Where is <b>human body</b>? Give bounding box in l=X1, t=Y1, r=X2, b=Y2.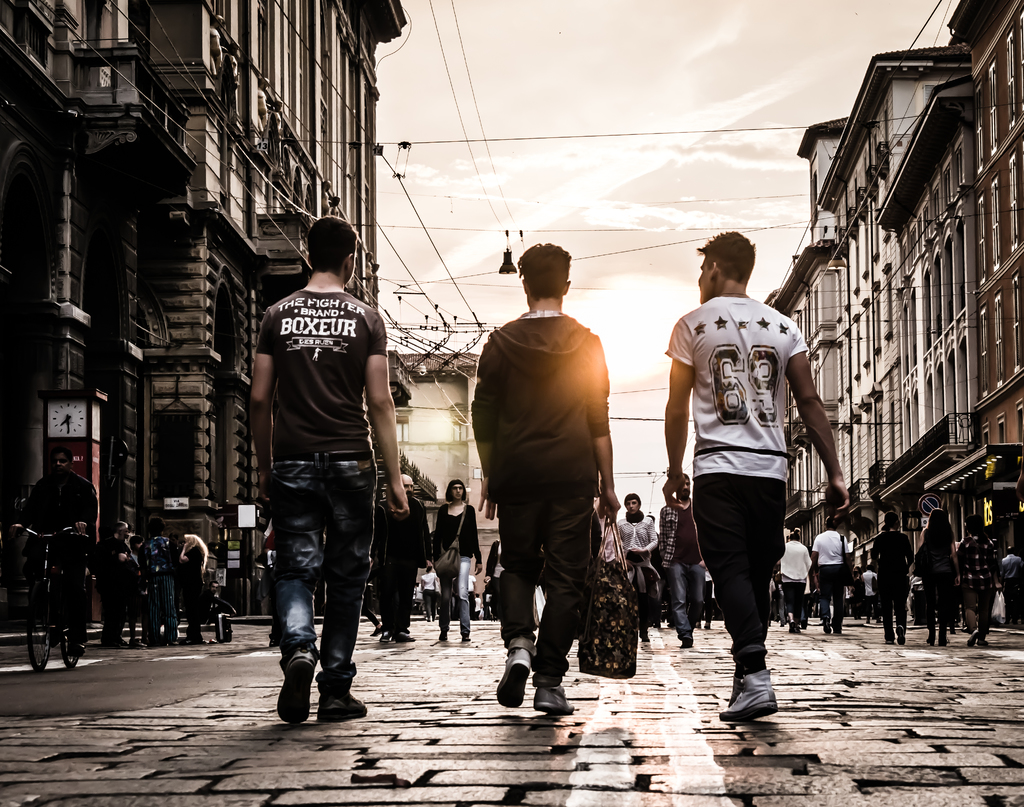
l=435, t=504, r=483, b=644.
